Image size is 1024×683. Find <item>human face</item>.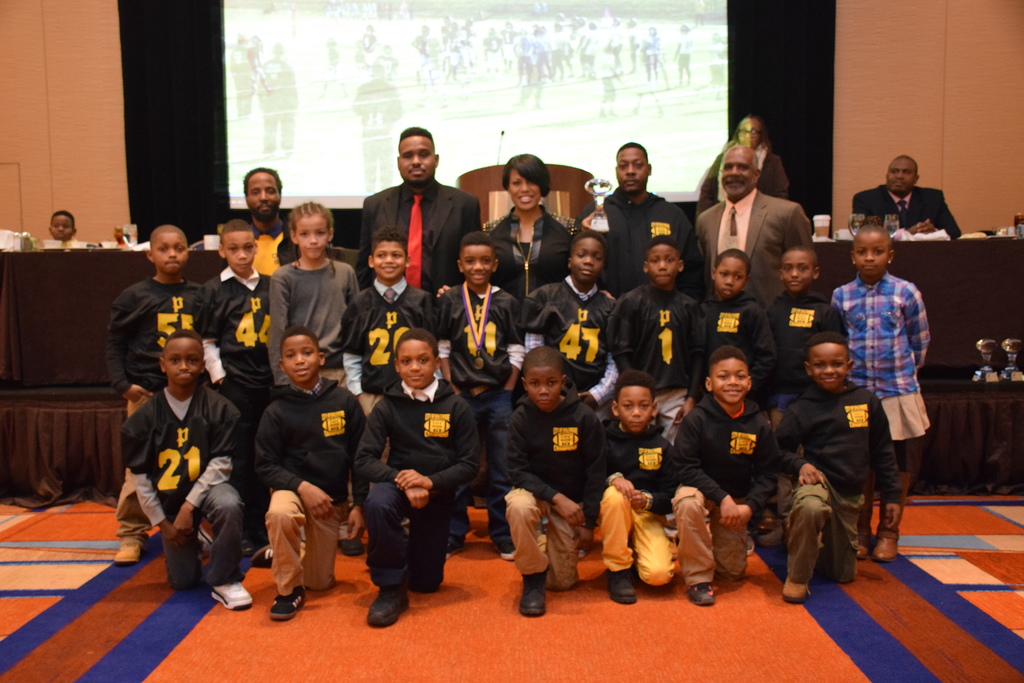
box=[506, 168, 541, 210].
